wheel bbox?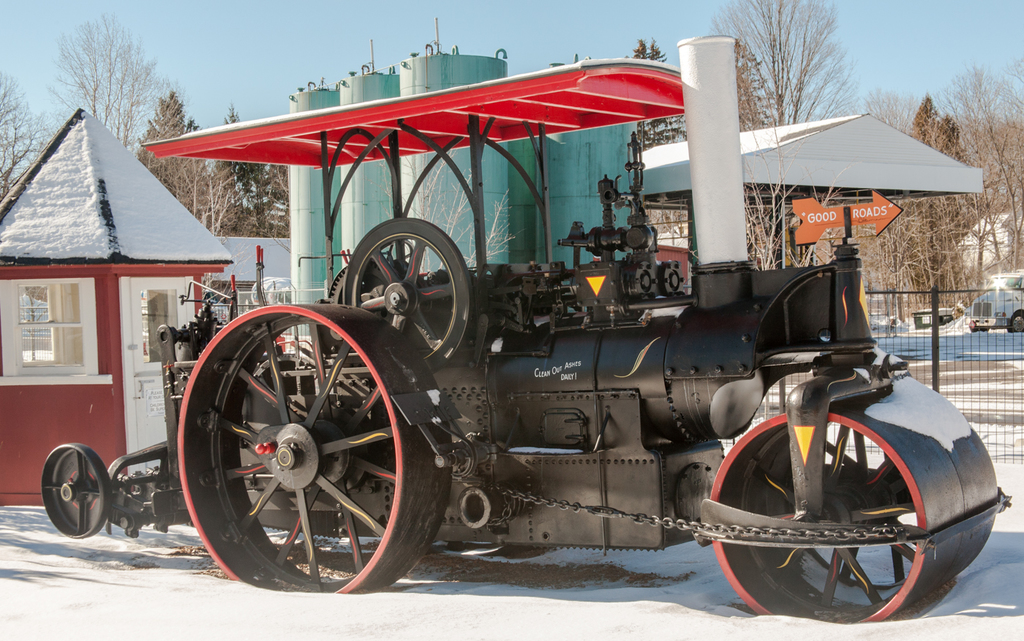
(709,392,1000,615)
